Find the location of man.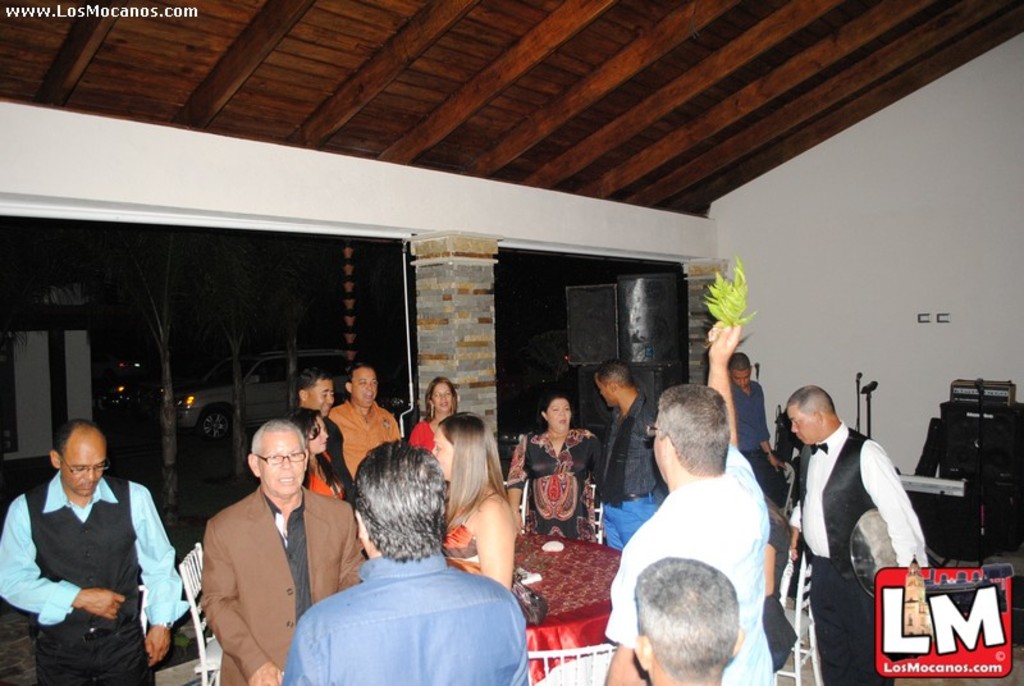
Location: {"x1": 196, "y1": 416, "x2": 378, "y2": 685}.
